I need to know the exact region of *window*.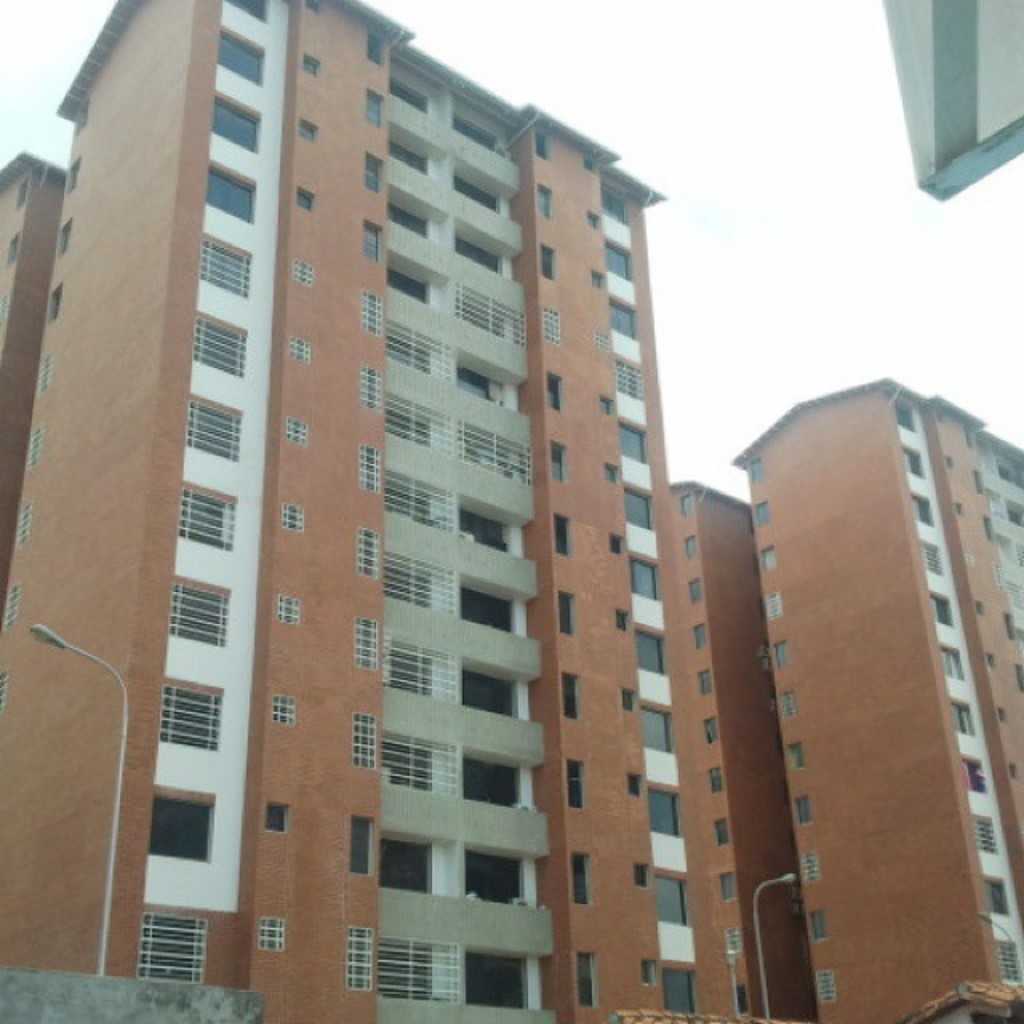
Region: region(205, 101, 262, 155).
